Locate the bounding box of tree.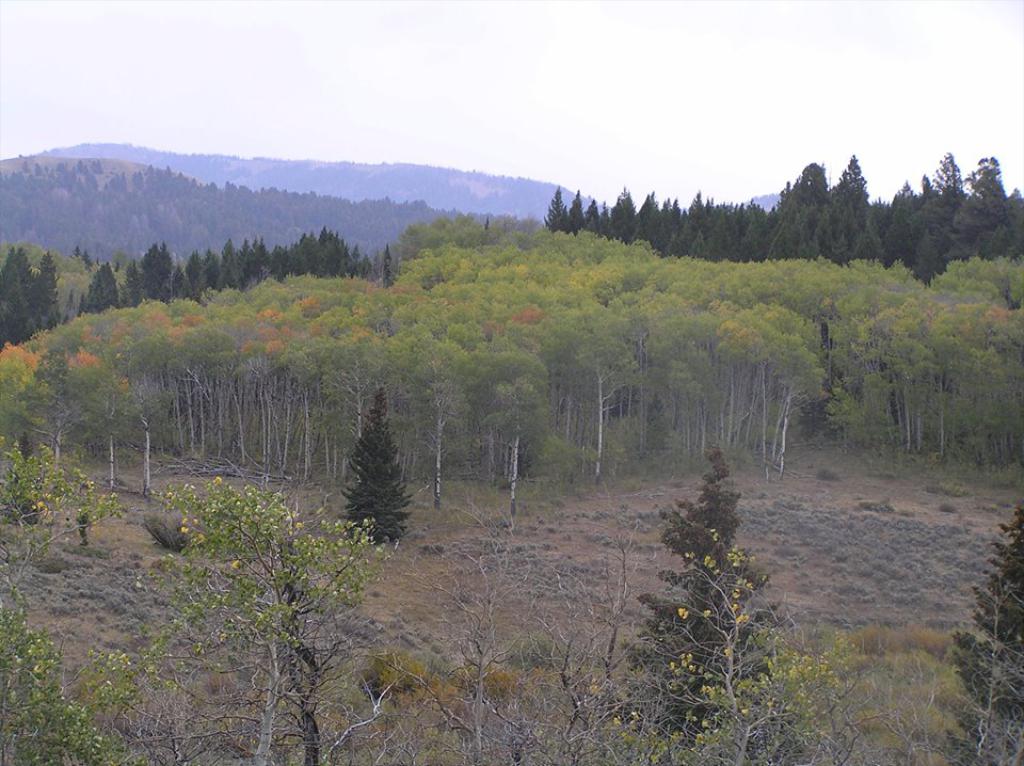
Bounding box: 713, 305, 821, 444.
